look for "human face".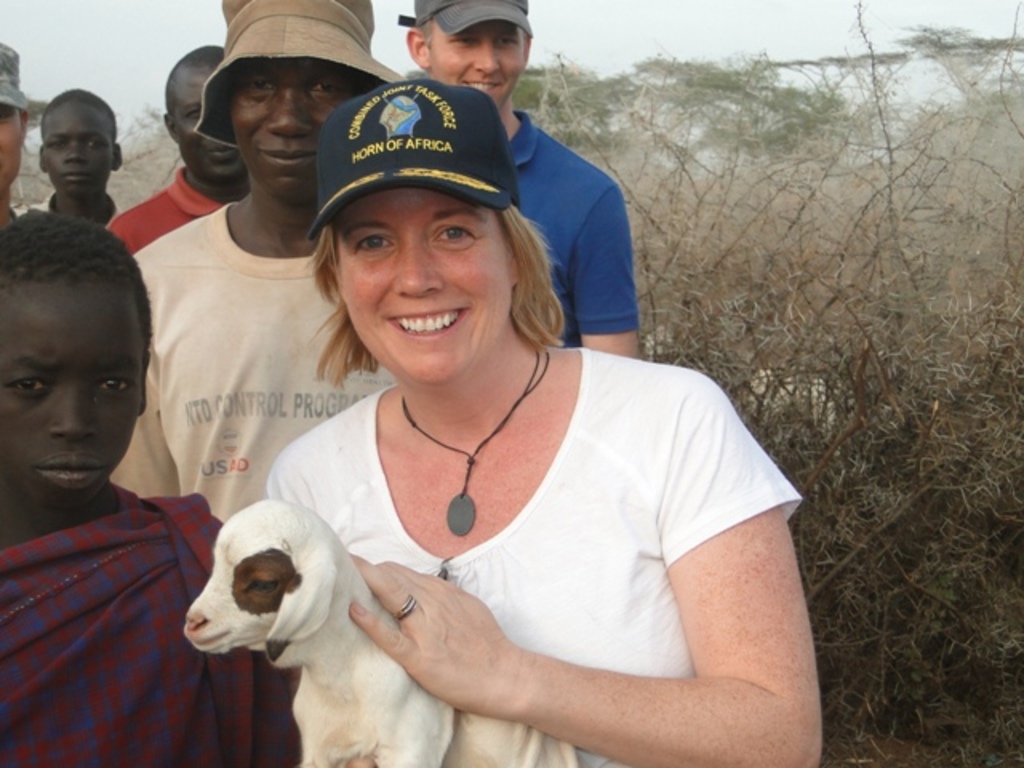
Found: left=0, top=78, right=29, bottom=202.
